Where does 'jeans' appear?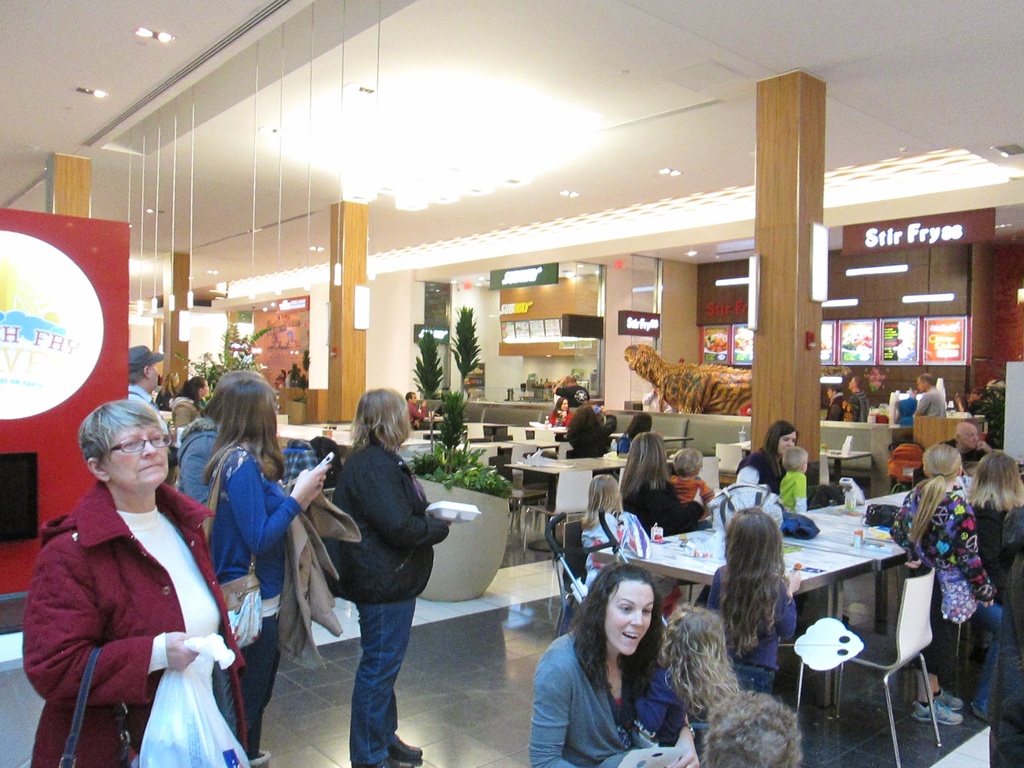
Appears at [240, 609, 285, 737].
